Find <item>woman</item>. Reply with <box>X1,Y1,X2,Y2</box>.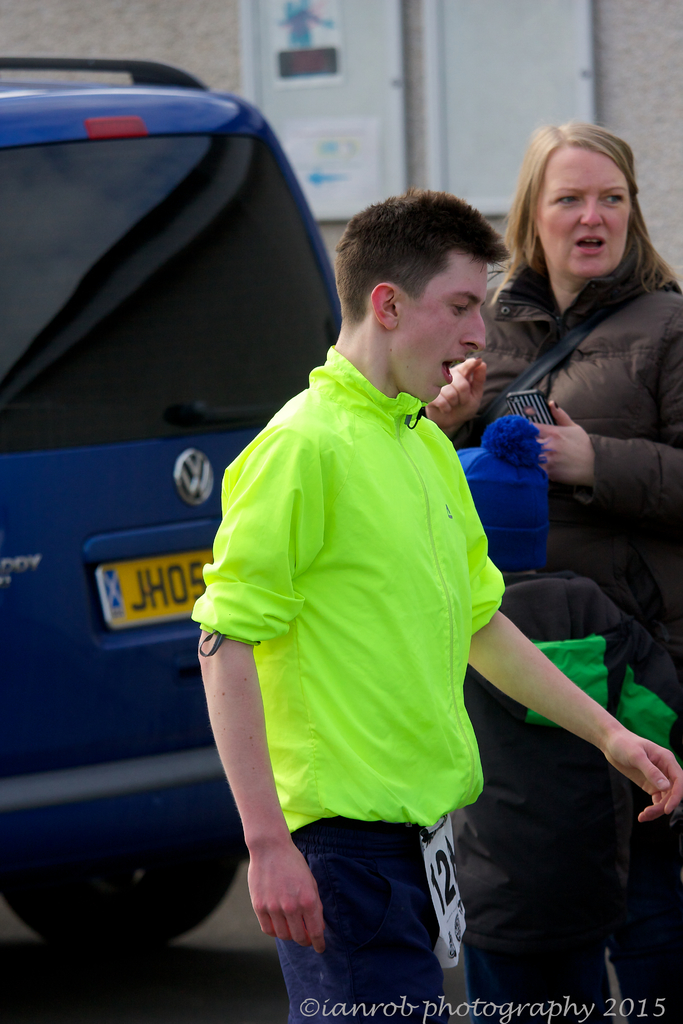
<box>484,121,682,648</box>.
